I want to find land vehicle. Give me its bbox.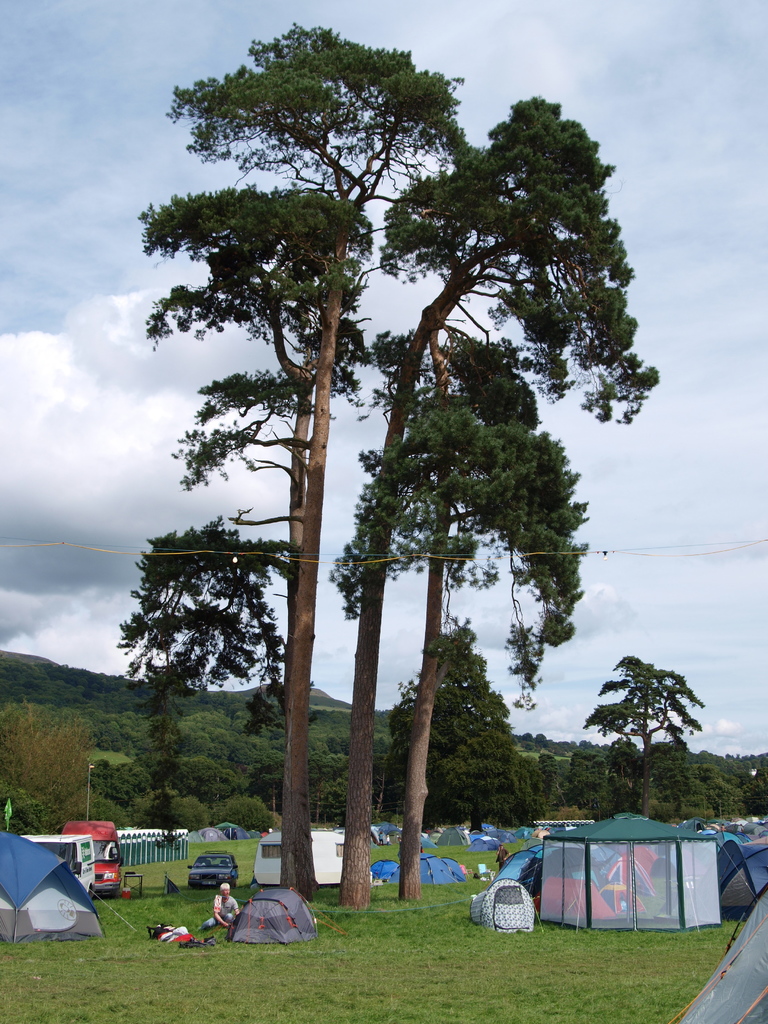
(x1=19, y1=832, x2=98, y2=899).
